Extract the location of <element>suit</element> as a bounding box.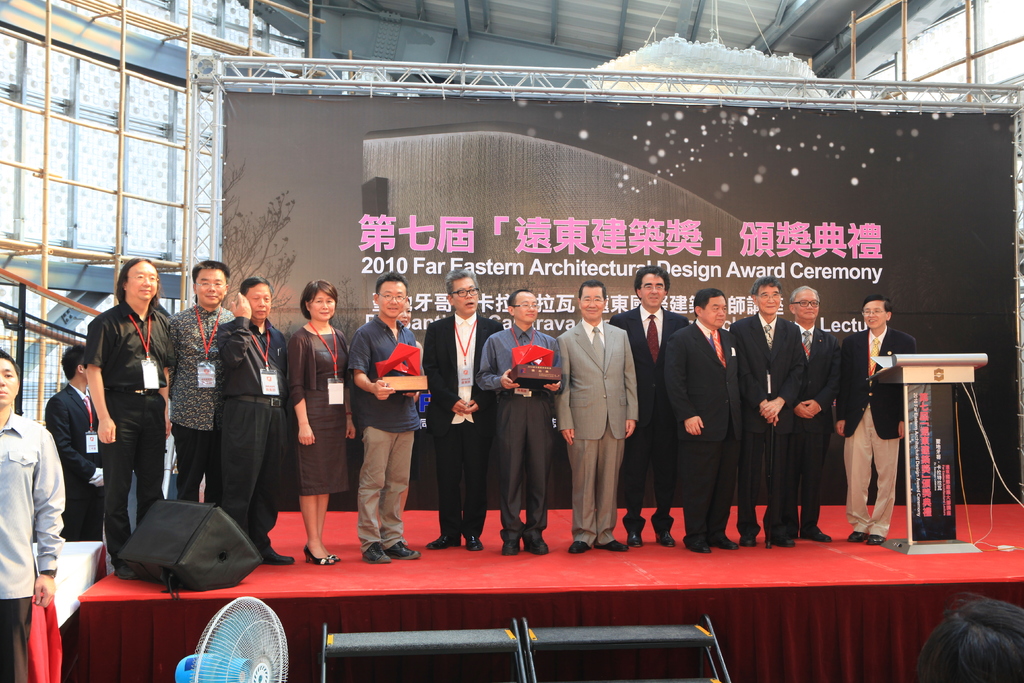
rect(836, 324, 917, 532).
